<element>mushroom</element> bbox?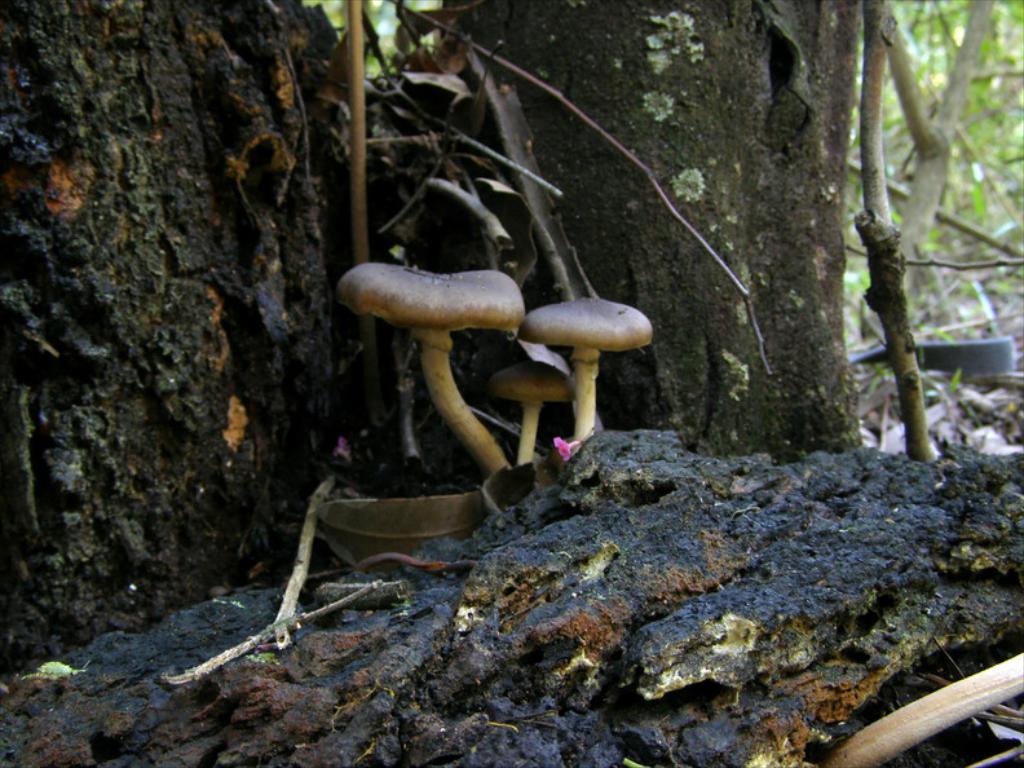
529/291/661/447
